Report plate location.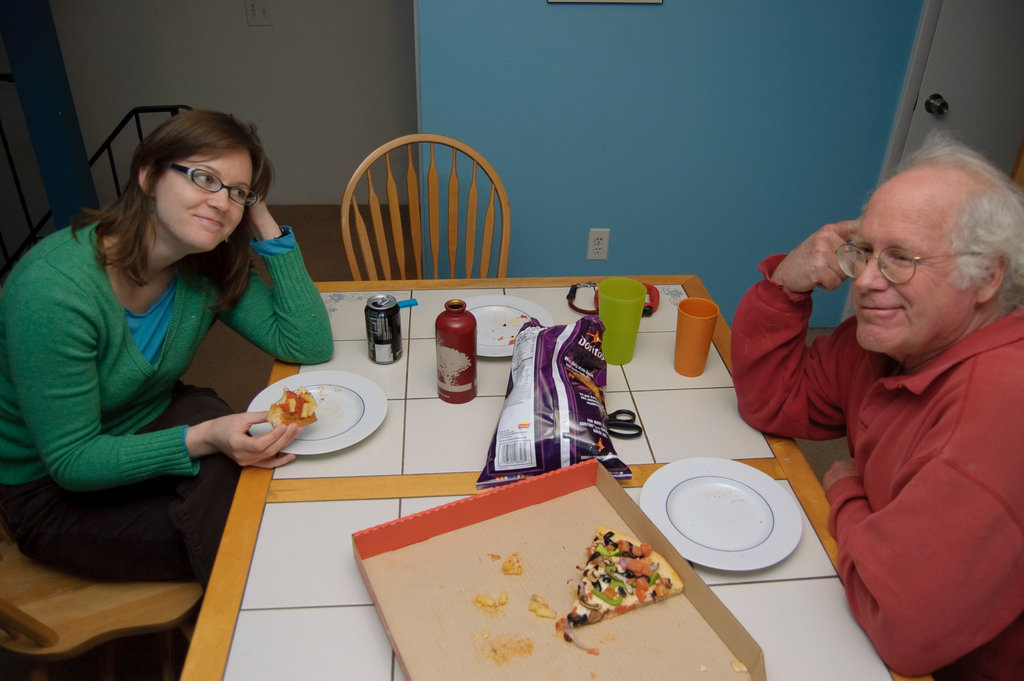
Report: <bbox>637, 456, 803, 571</bbox>.
